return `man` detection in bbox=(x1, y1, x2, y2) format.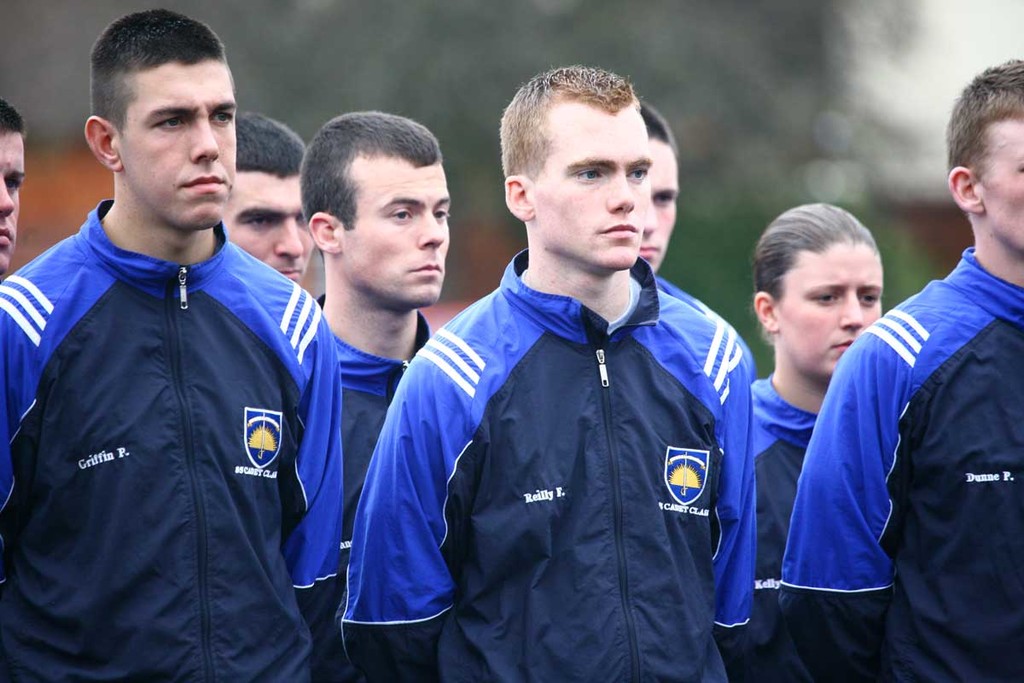
bbox=(0, 96, 29, 277).
